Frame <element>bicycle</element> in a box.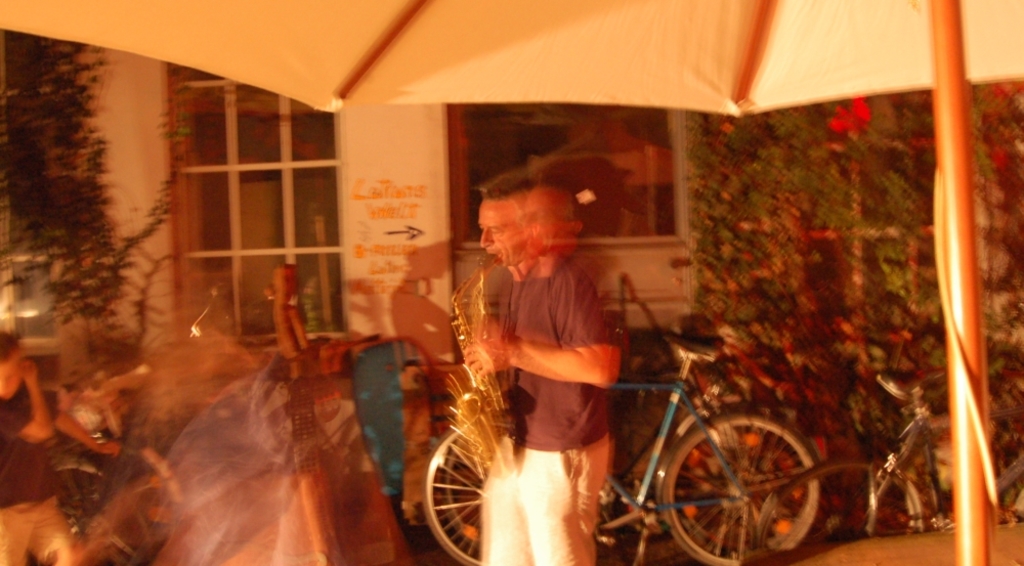
25, 392, 191, 565.
